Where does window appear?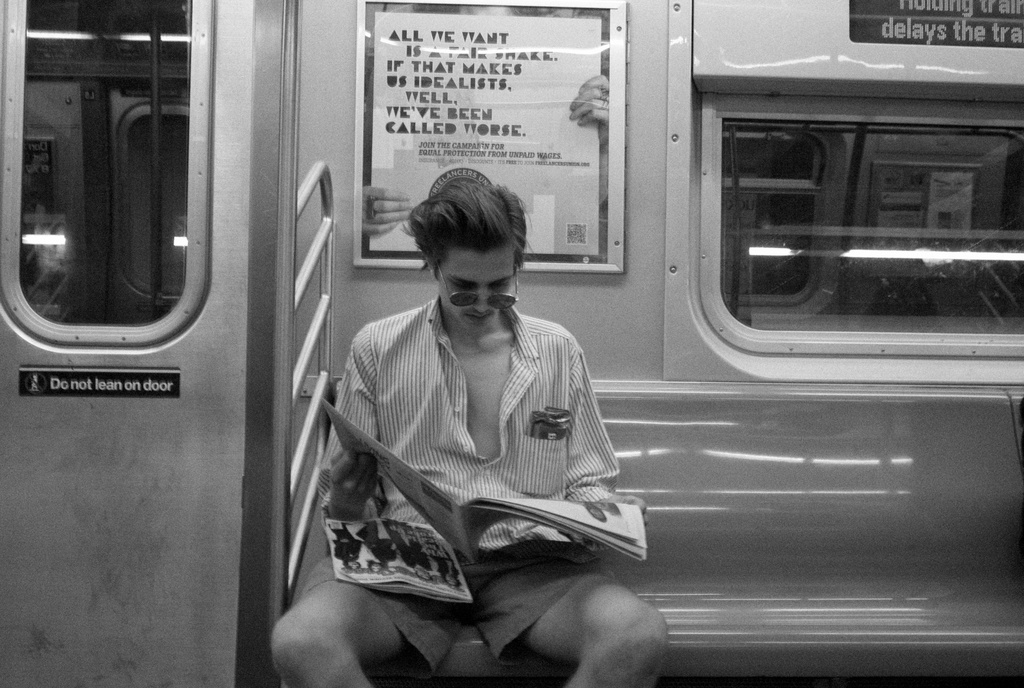
Appears at 0/0/204/351.
